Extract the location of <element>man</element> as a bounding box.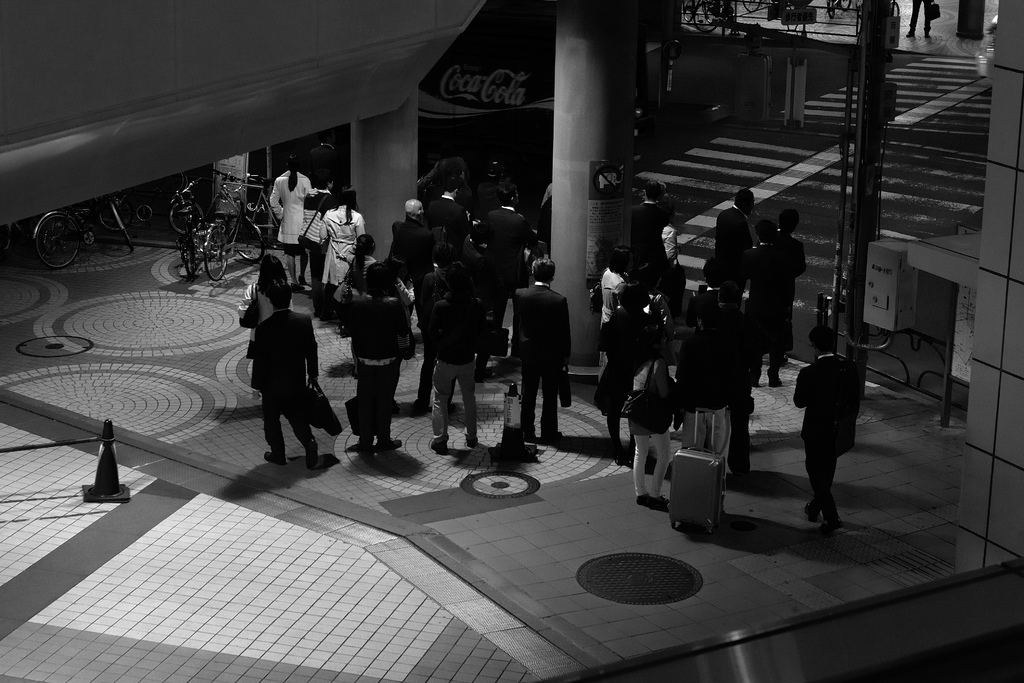
rect(467, 180, 552, 297).
